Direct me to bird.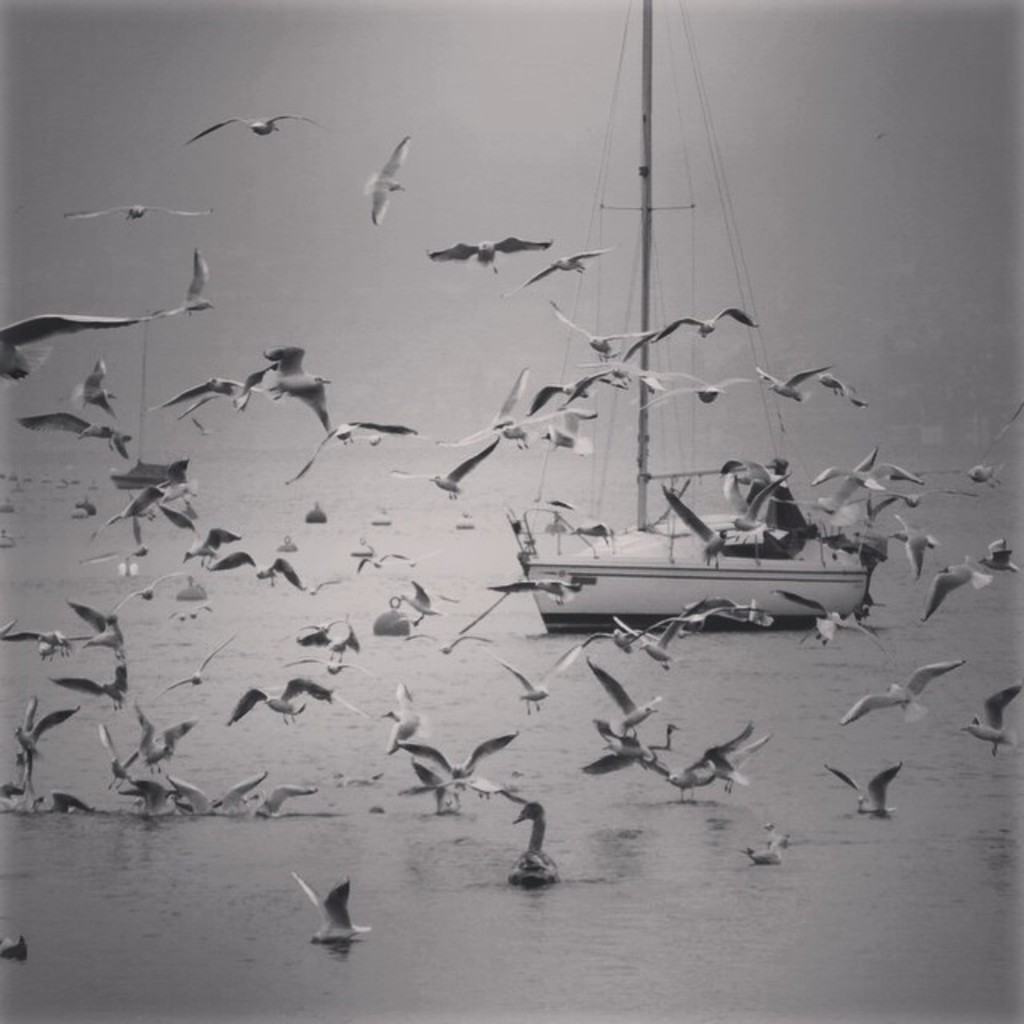
Direction: 0, 621, 96, 667.
